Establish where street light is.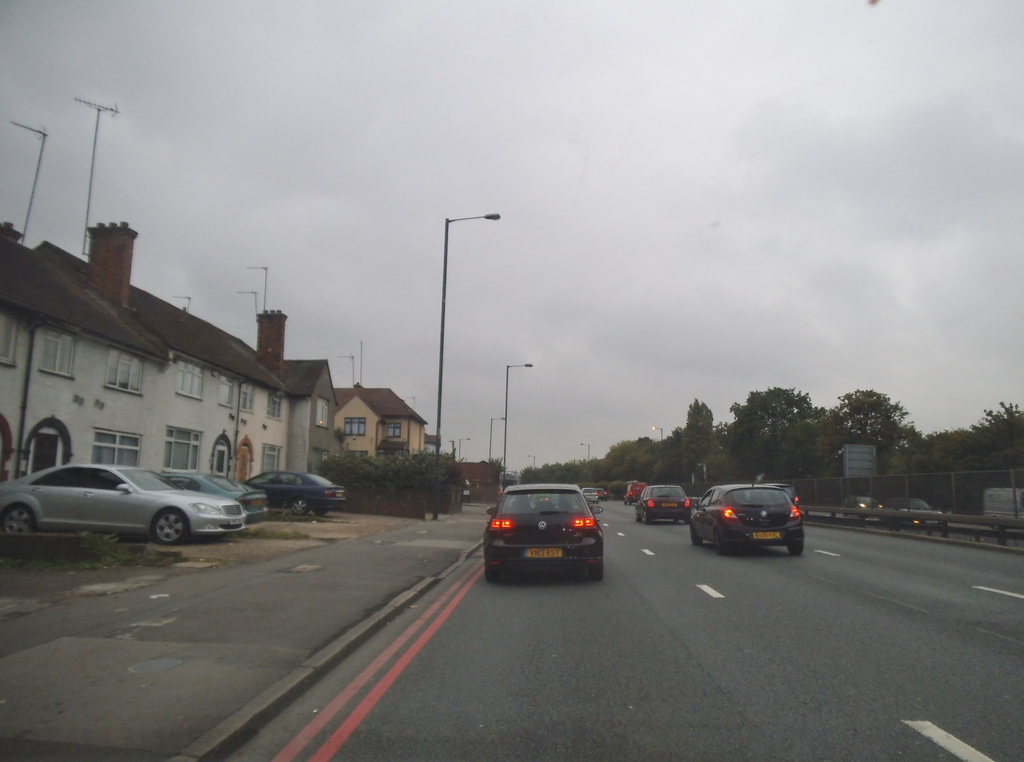
Established at rect(458, 434, 473, 460).
